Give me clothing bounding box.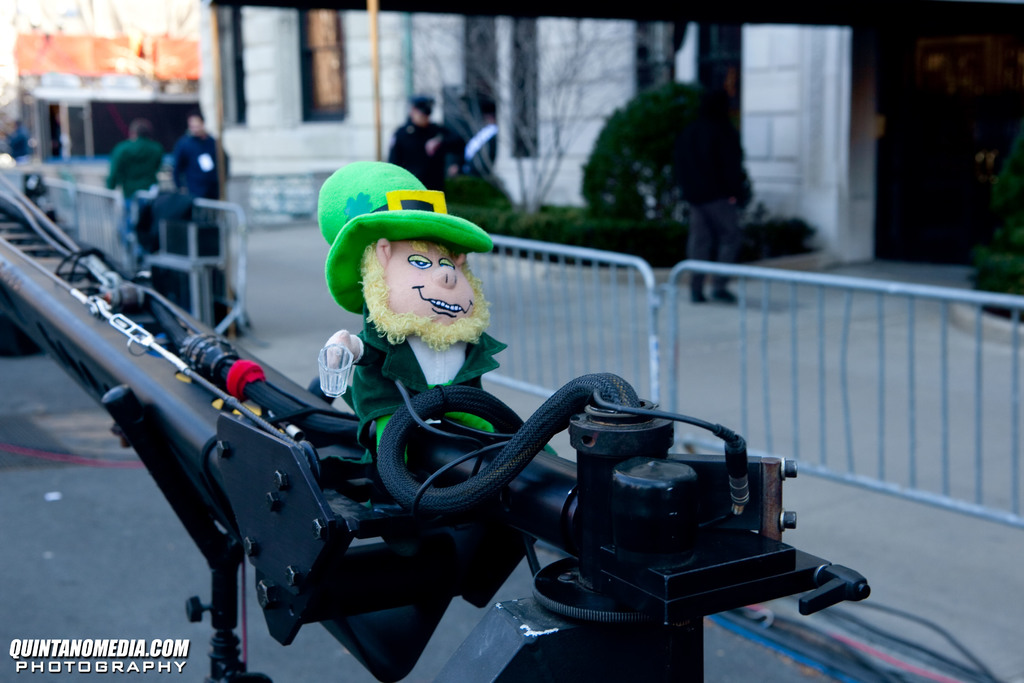
[left=172, top=129, right=230, bottom=212].
